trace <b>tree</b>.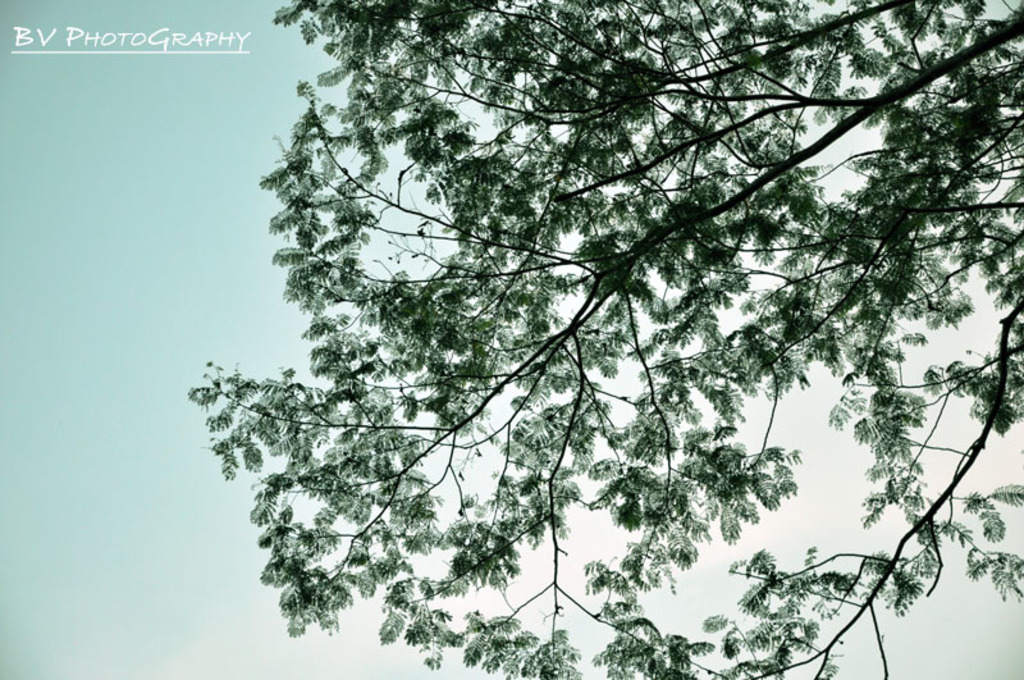
Traced to (182,8,979,670).
